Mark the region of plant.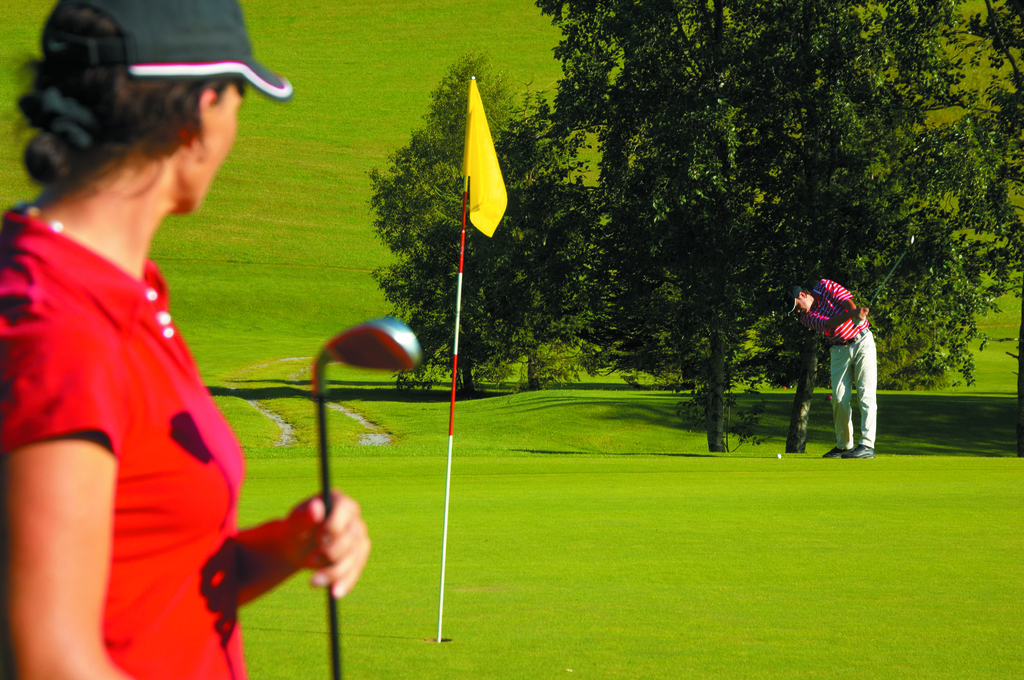
Region: bbox=(237, 263, 1023, 679).
